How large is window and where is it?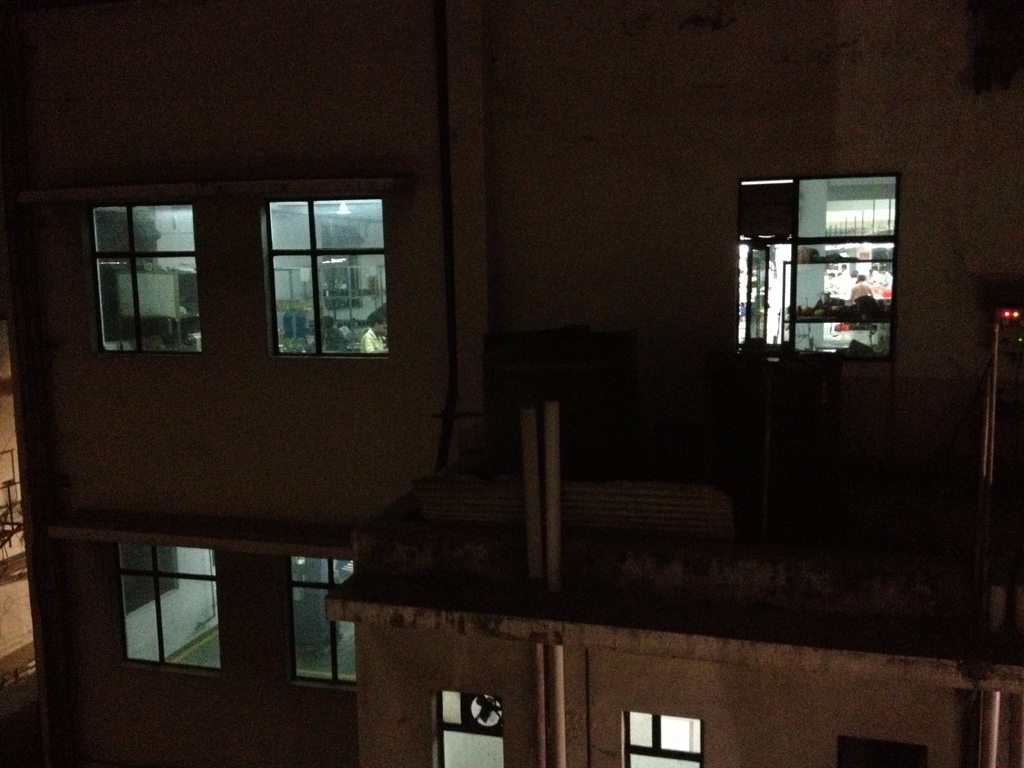
Bounding box: [left=731, top=173, right=906, bottom=378].
